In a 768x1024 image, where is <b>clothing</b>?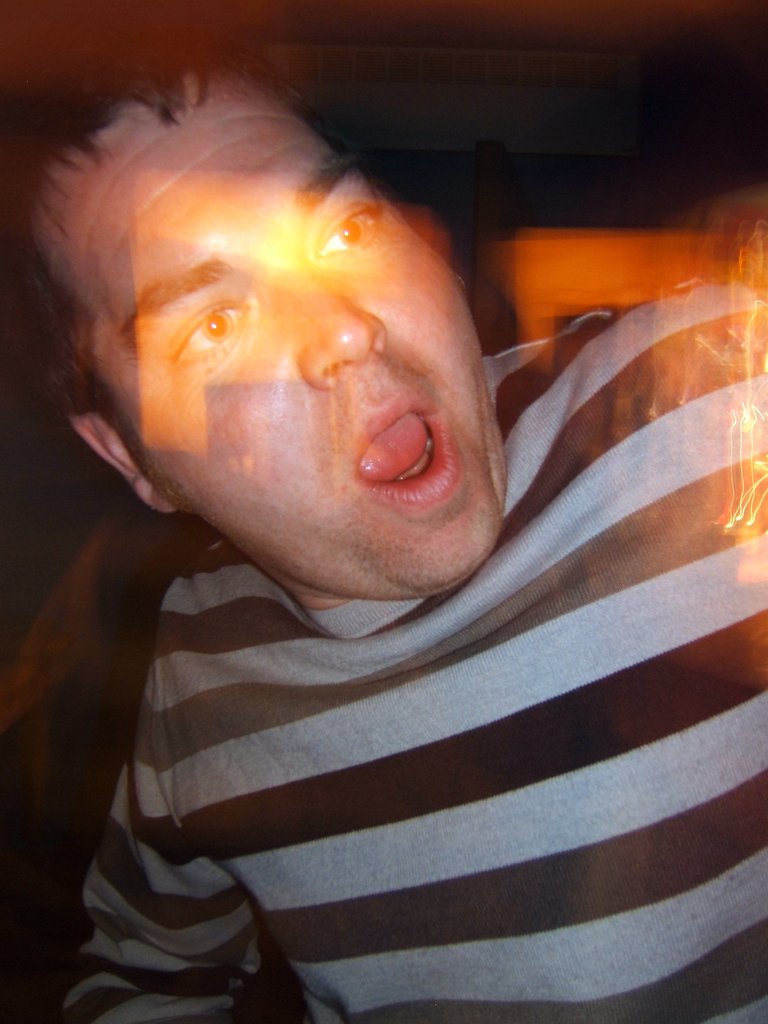
[77, 275, 767, 1023].
